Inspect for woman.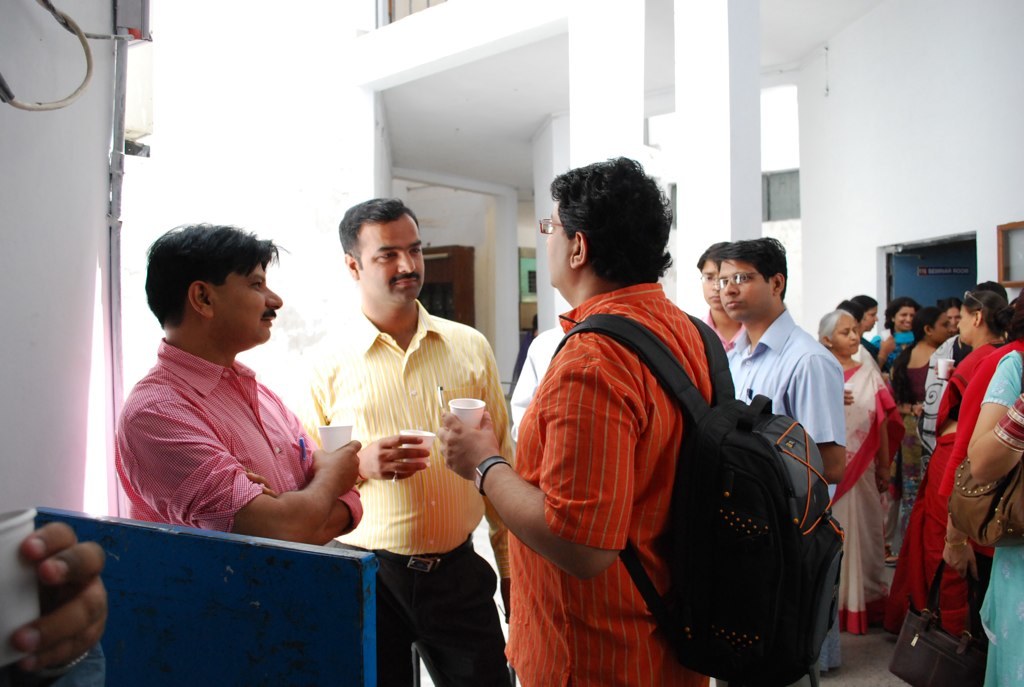
Inspection: (968, 346, 1023, 686).
